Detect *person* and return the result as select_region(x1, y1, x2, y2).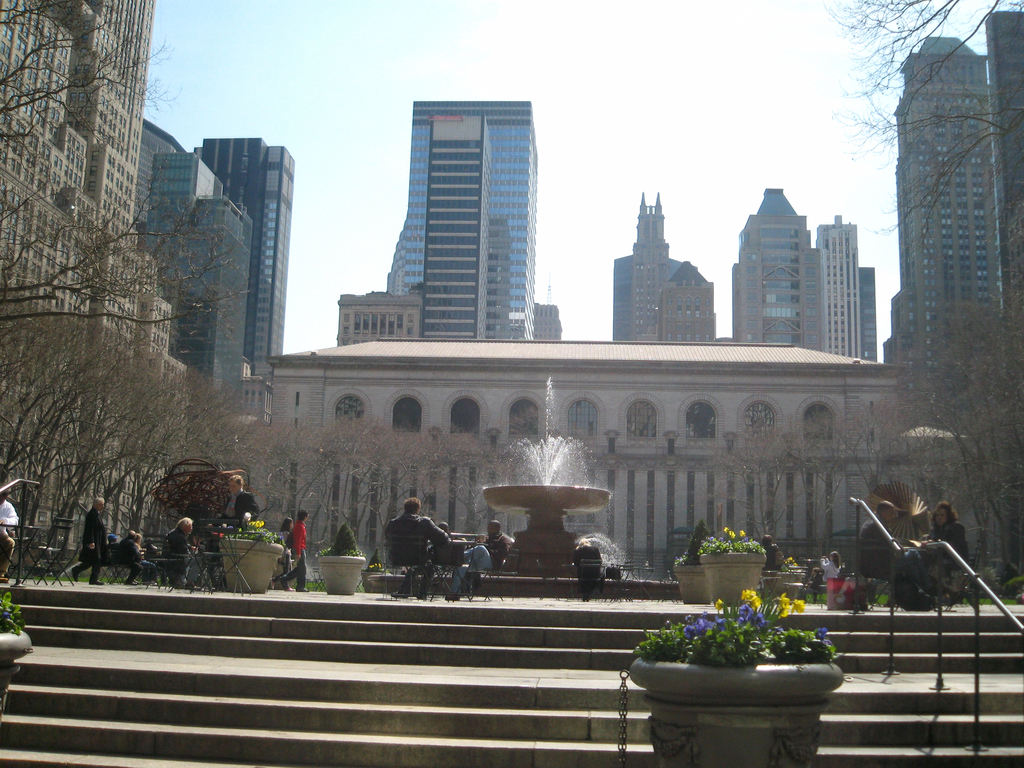
select_region(0, 495, 24, 577).
